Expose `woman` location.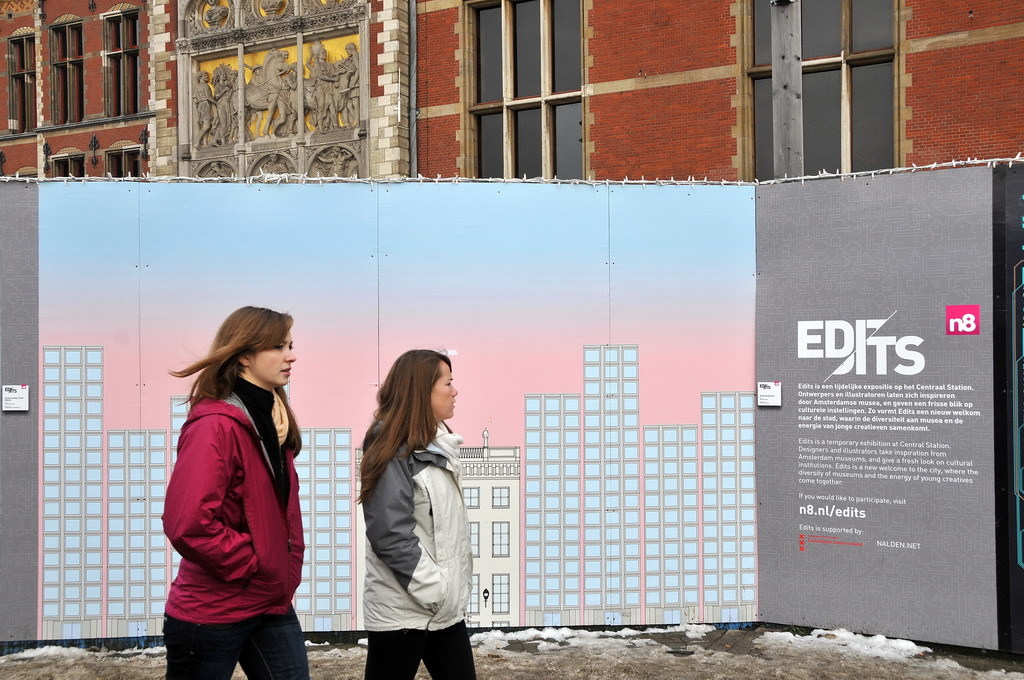
Exposed at 160,306,312,679.
